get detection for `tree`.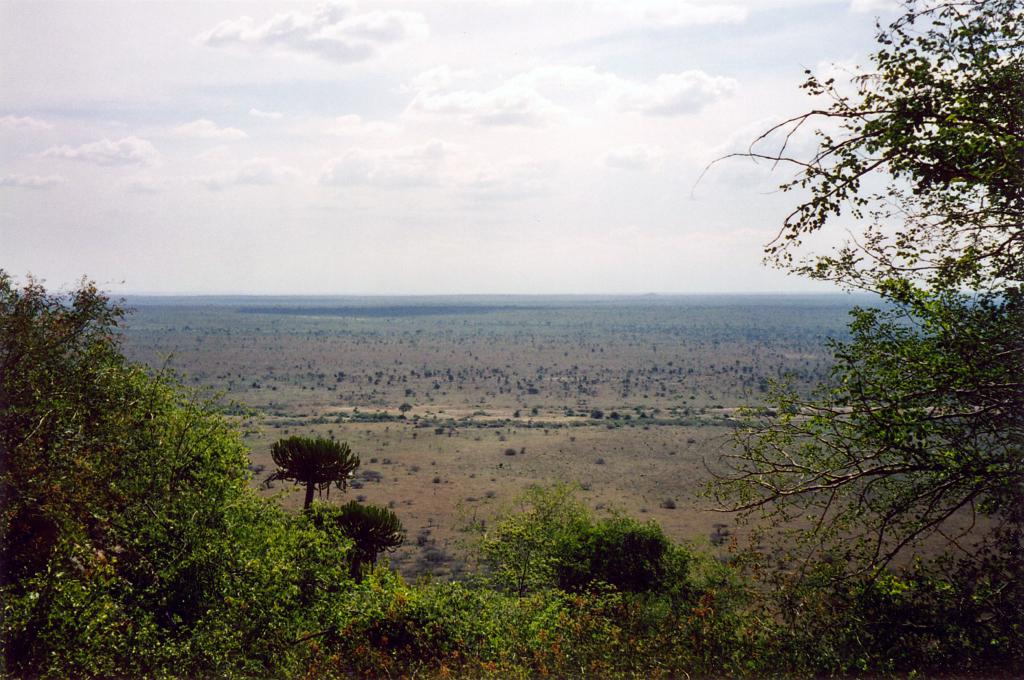
Detection: crop(467, 476, 684, 604).
